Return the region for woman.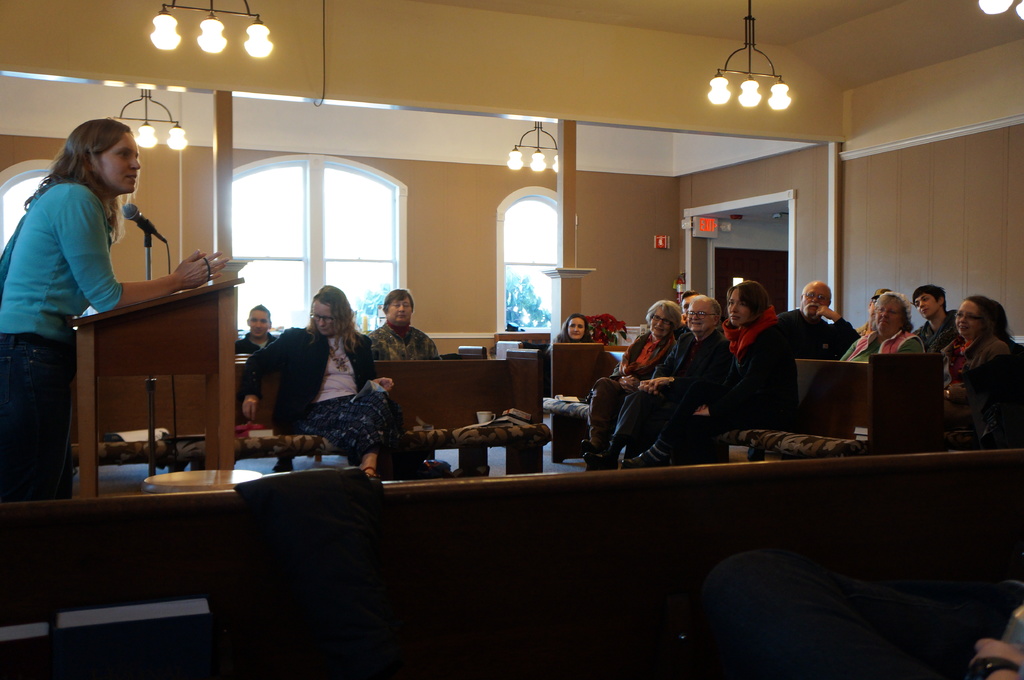
crop(367, 288, 446, 360).
